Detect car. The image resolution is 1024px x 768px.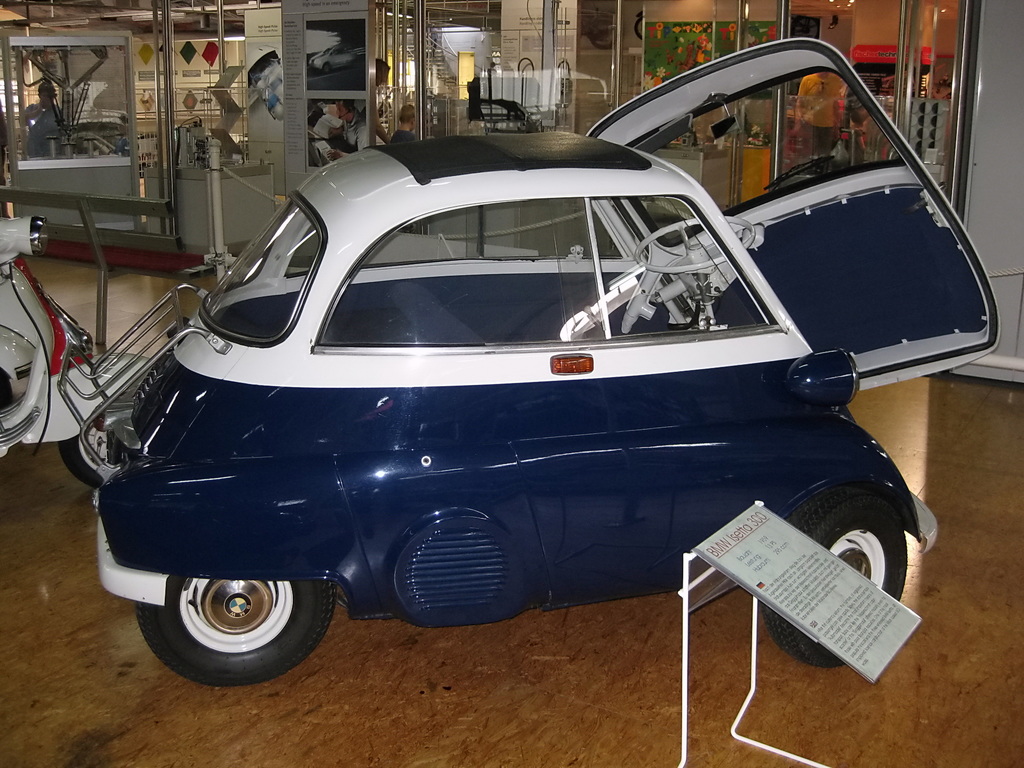
(left=55, top=37, right=1002, bottom=685).
